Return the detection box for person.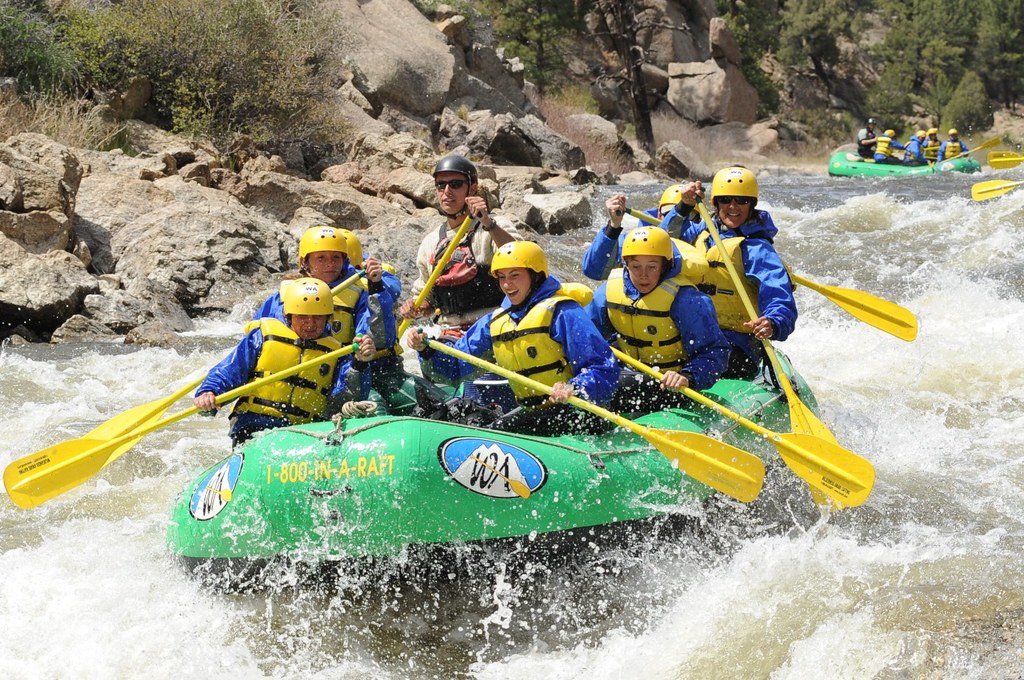
191 276 382 449.
